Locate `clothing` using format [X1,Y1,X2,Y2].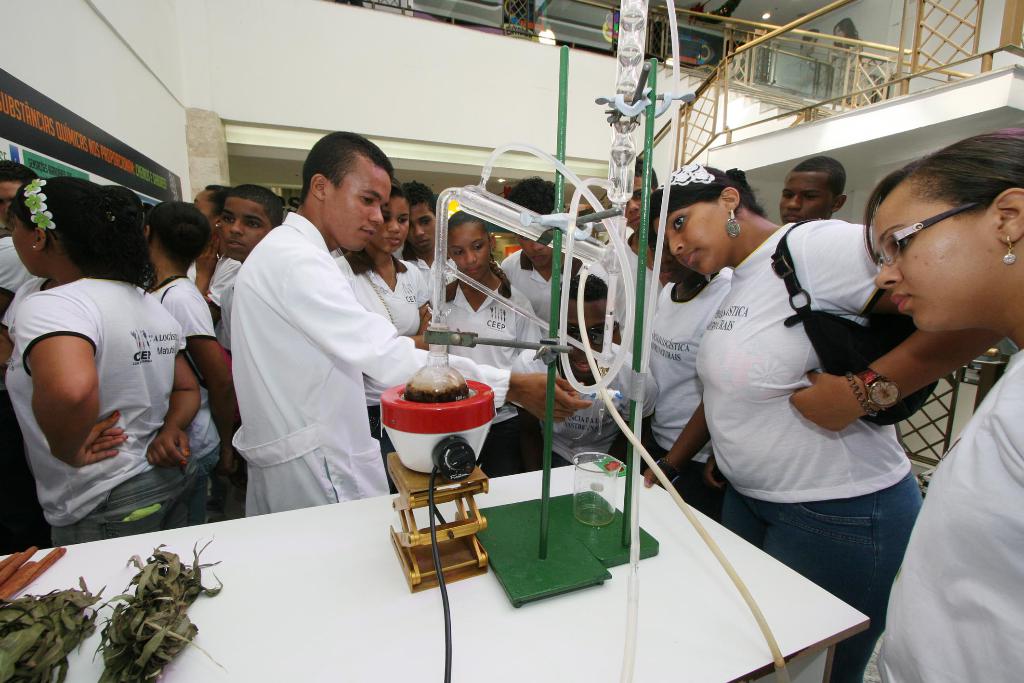
[695,216,927,664].
